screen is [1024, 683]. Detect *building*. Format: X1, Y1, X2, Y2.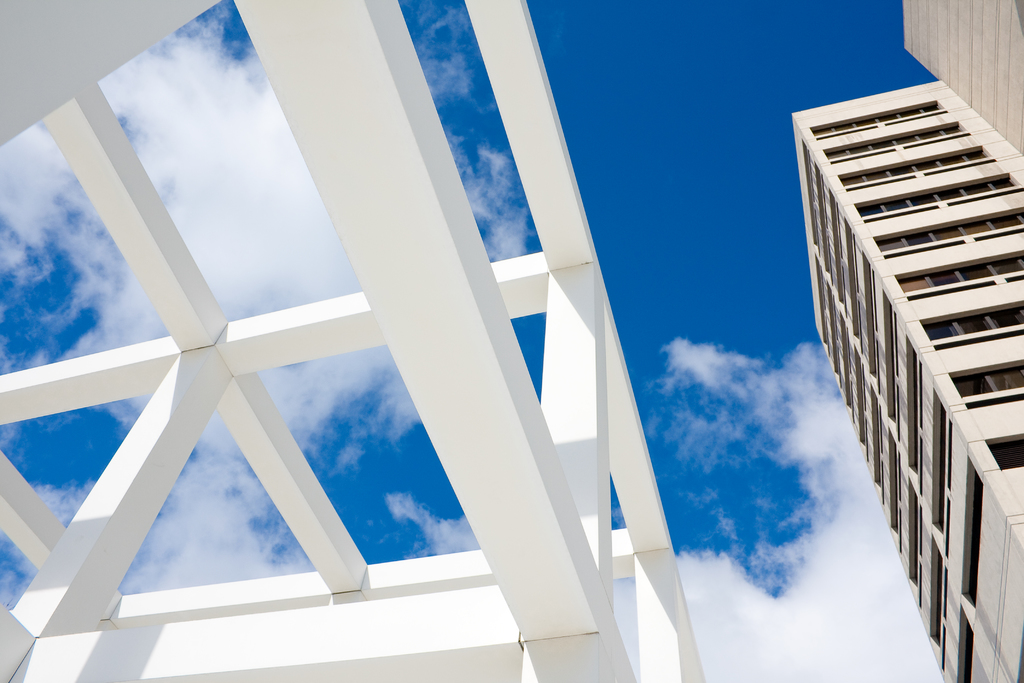
794, 0, 1023, 682.
